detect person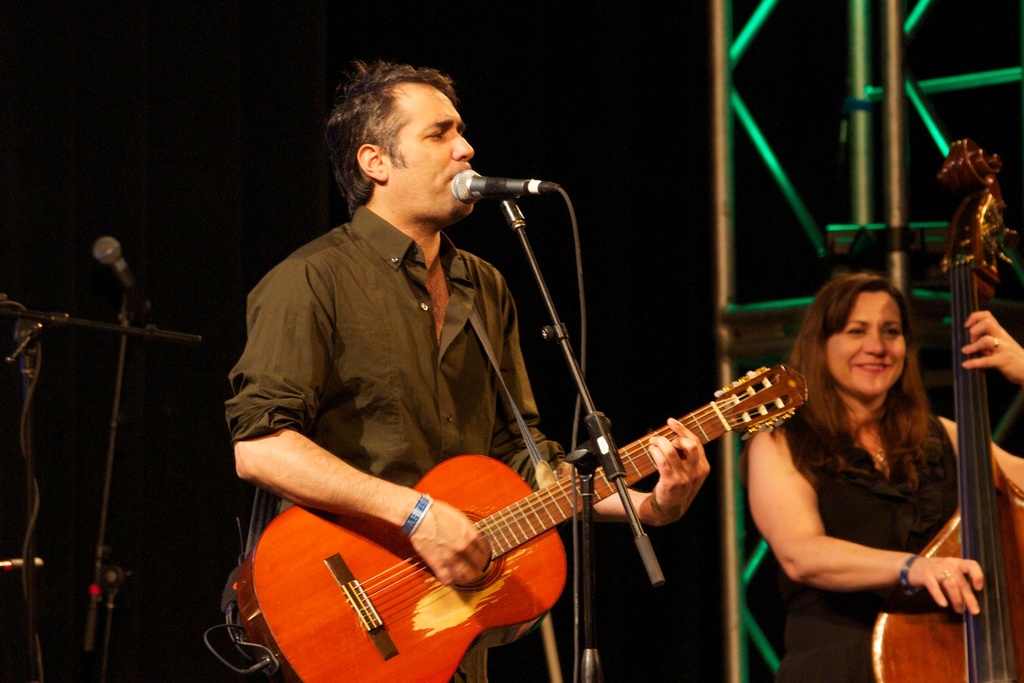
(266, 188, 788, 682)
